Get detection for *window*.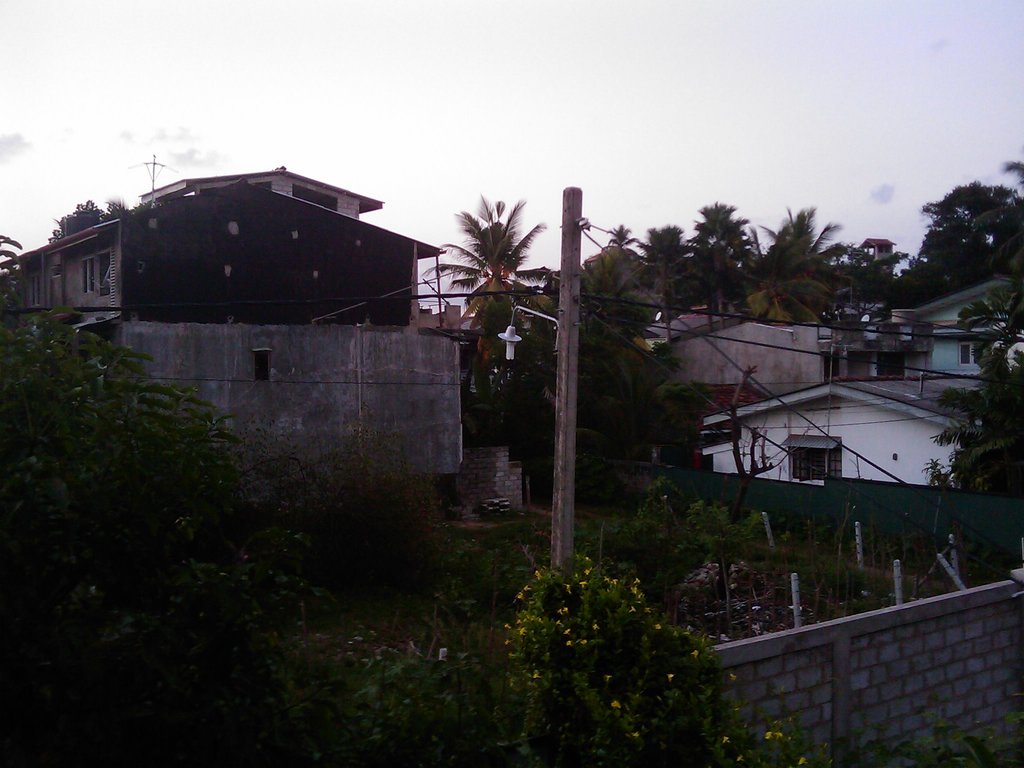
Detection: [778,434,845,484].
